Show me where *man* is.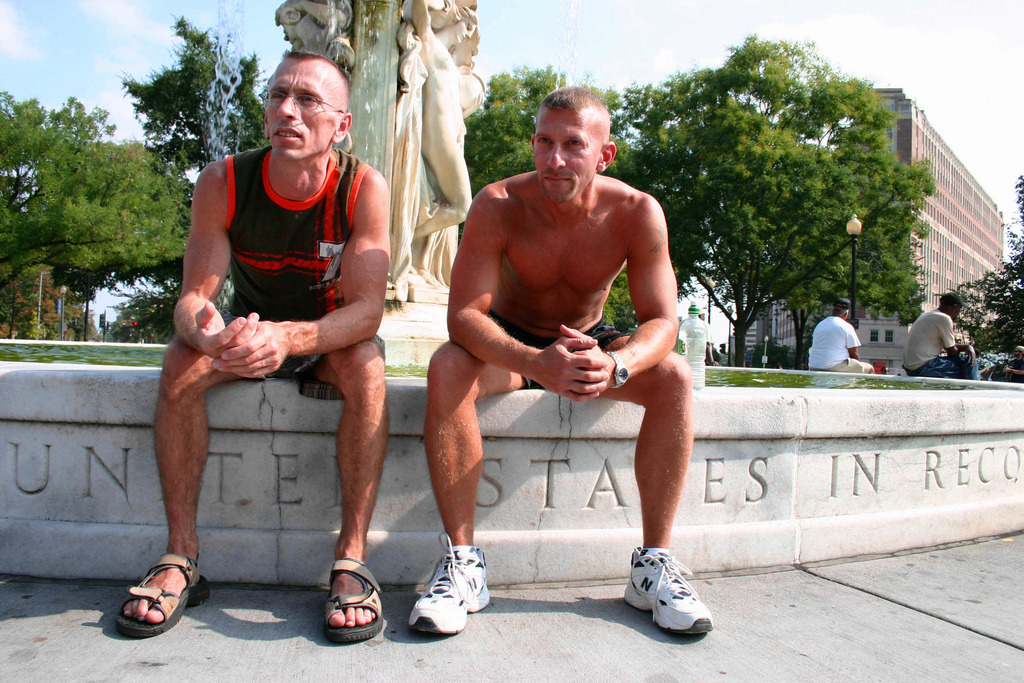
*man* is at 397 88 718 632.
